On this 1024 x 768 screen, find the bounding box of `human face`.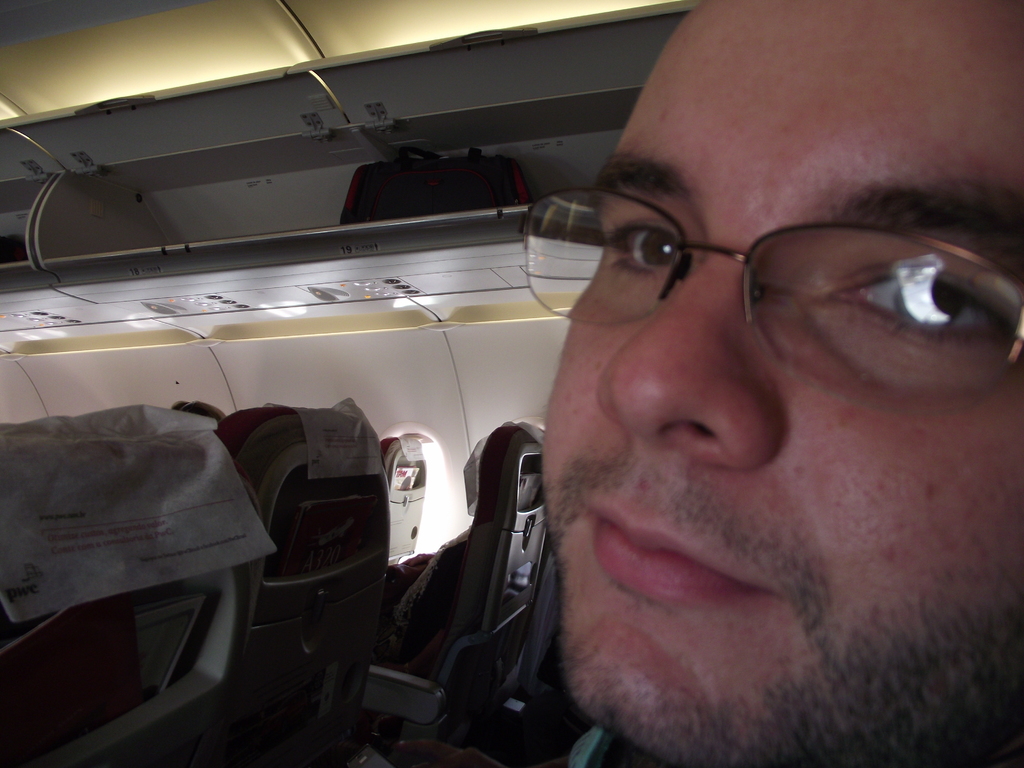
Bounding box: 509/16/1012/767.
